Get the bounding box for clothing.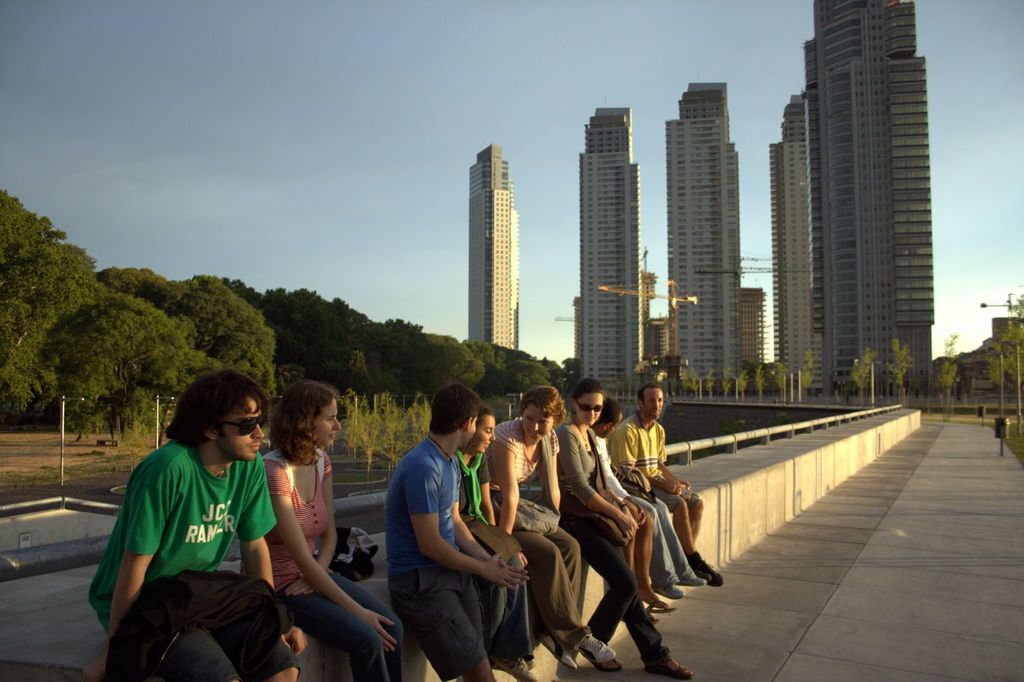
select_region(85, 438, 299, 681).
